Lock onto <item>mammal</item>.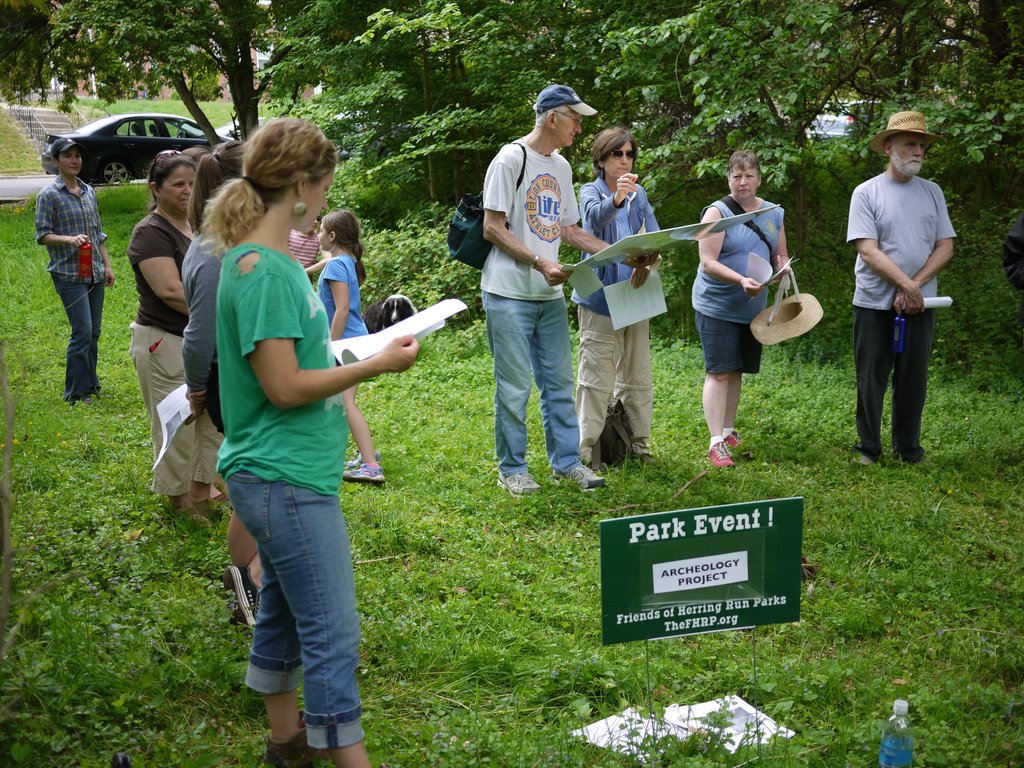
Locked: 282 214 328 285.
